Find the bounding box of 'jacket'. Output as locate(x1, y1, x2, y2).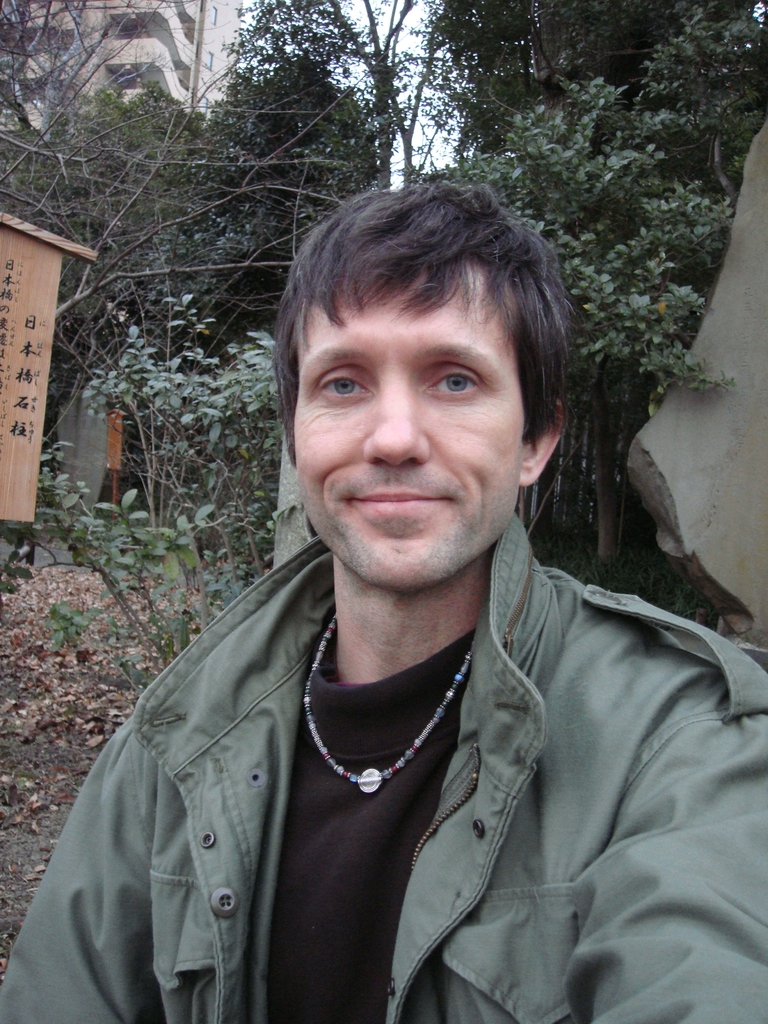
locate(0, 511, 755, 1023).
